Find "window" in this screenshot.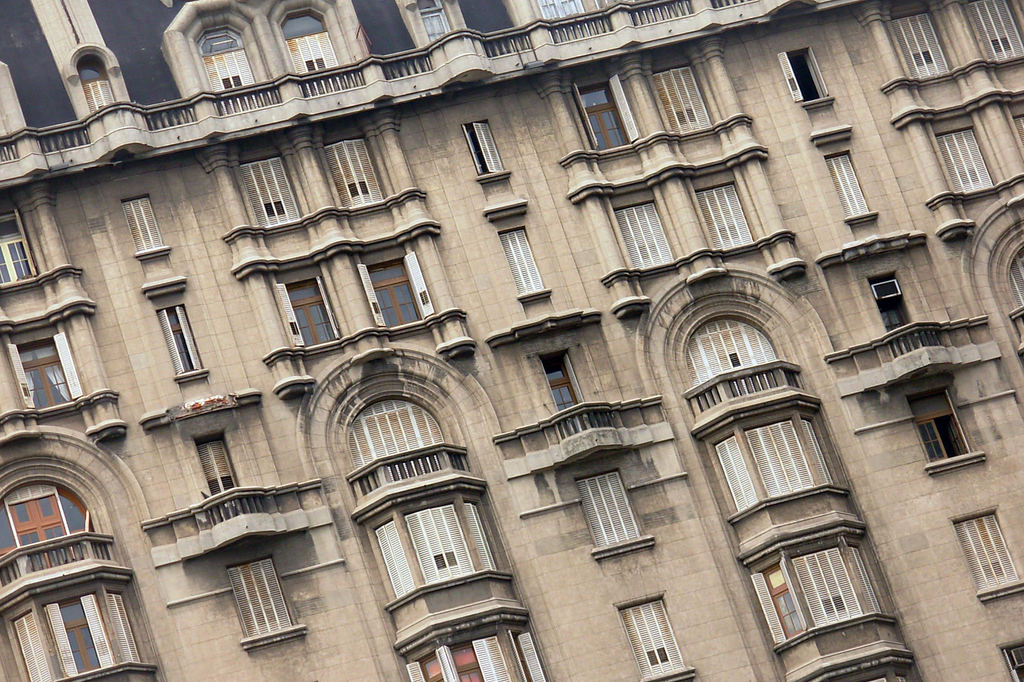
The bounding box for "window" is pyautogui.locateOnScreen(6, 591, 136, 681).
